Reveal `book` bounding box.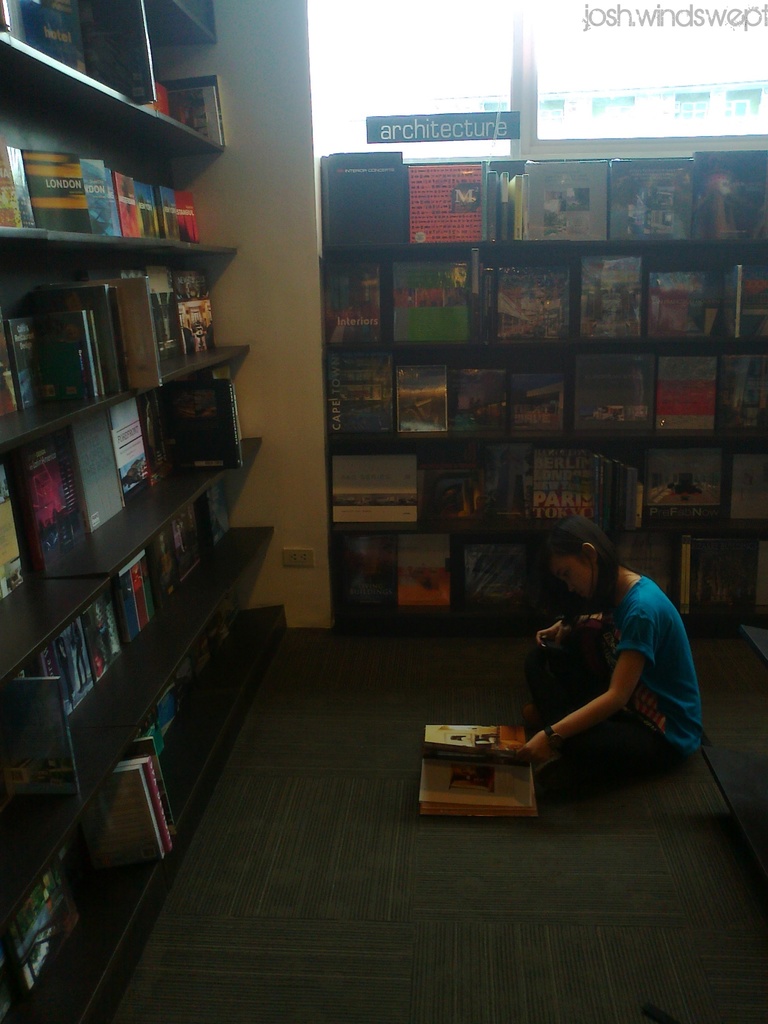
Revealed: <region>100, 760, 168, 870</region>.
